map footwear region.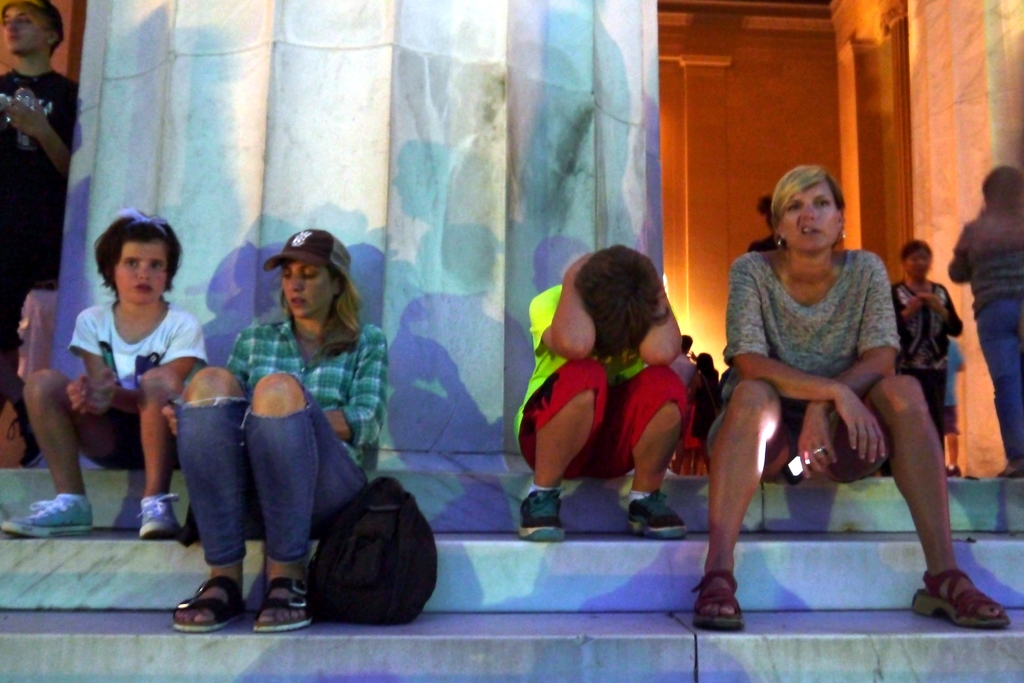
Mapped to box(630, 488, 689, 539).
